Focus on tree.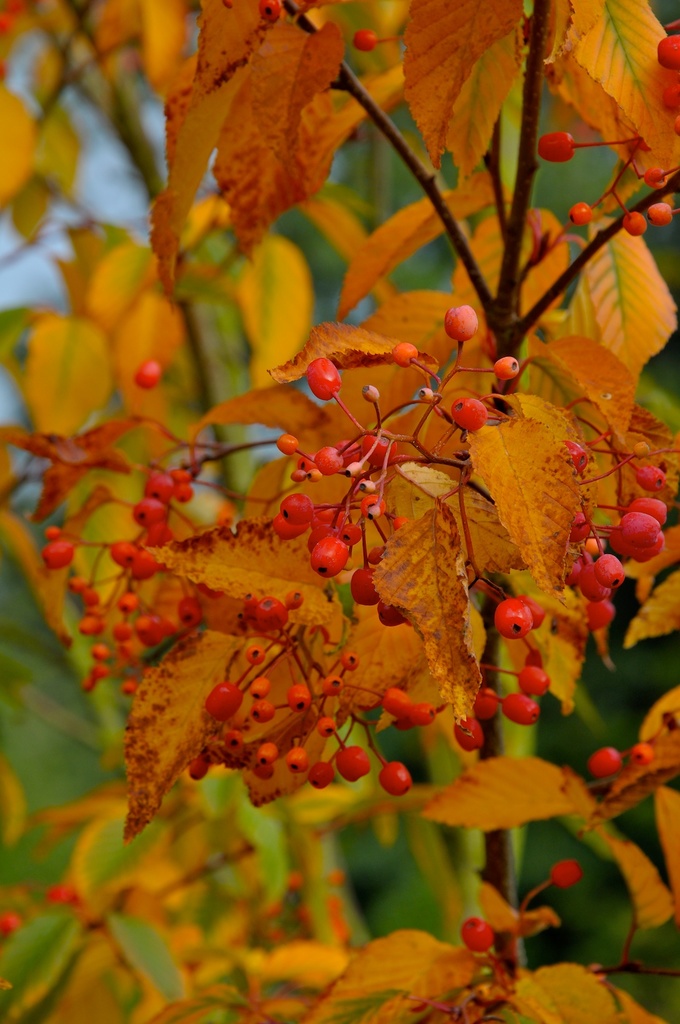
Focused at BBox(0, 0, 679, 1023).
